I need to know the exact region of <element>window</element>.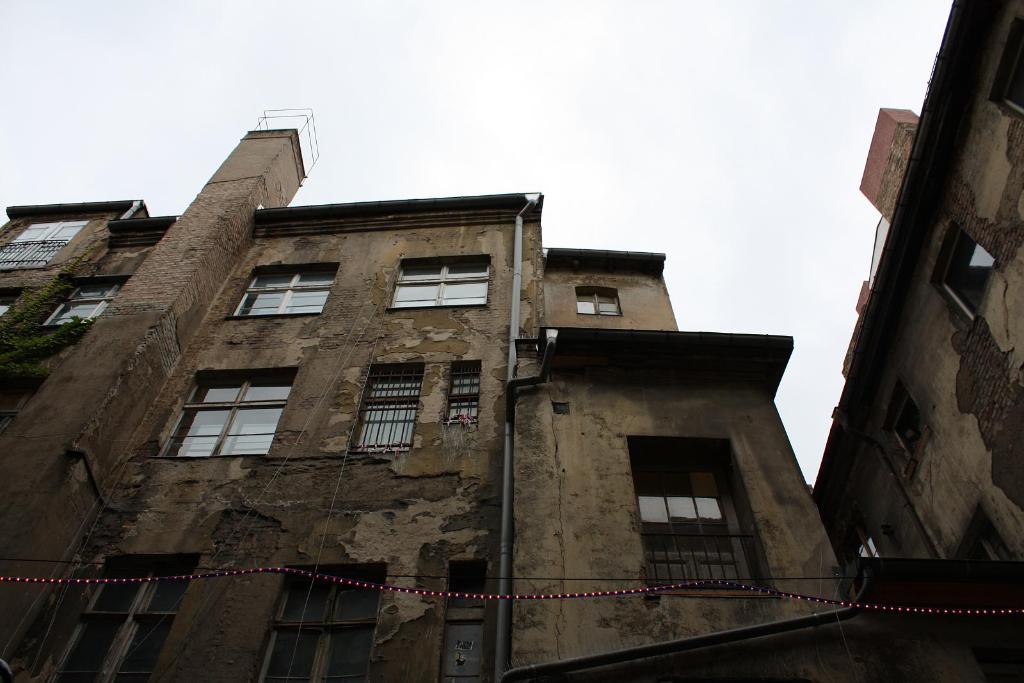
Region: bbox=(1002, 26, 1023, 121).
